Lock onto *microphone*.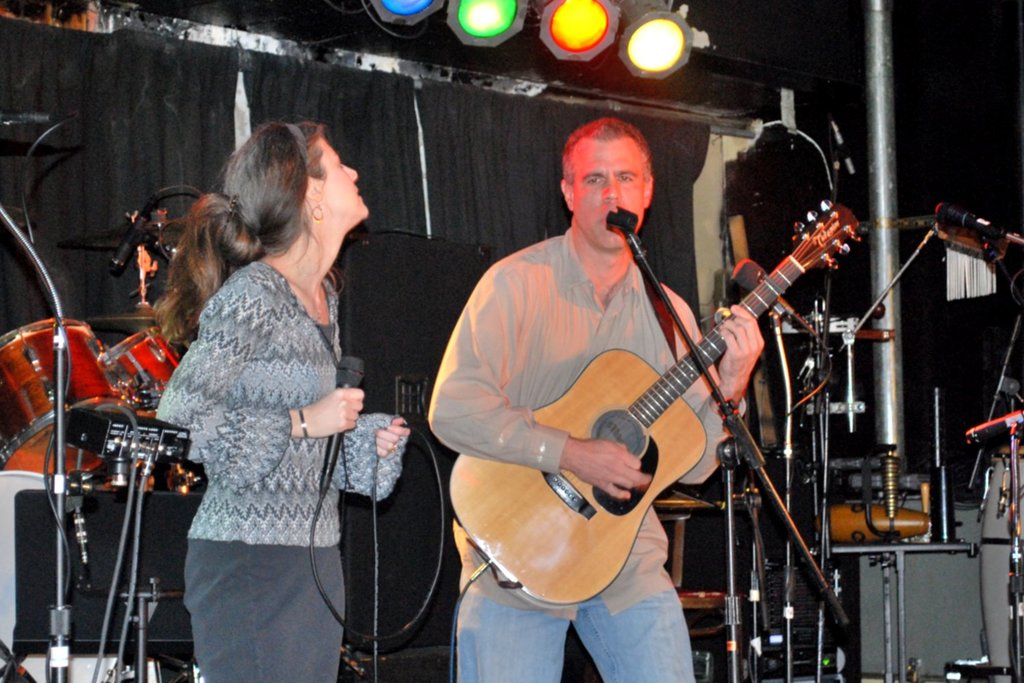
Locked: {"left": 319, "top": 353, "right": 372, "bottom": 486}.
